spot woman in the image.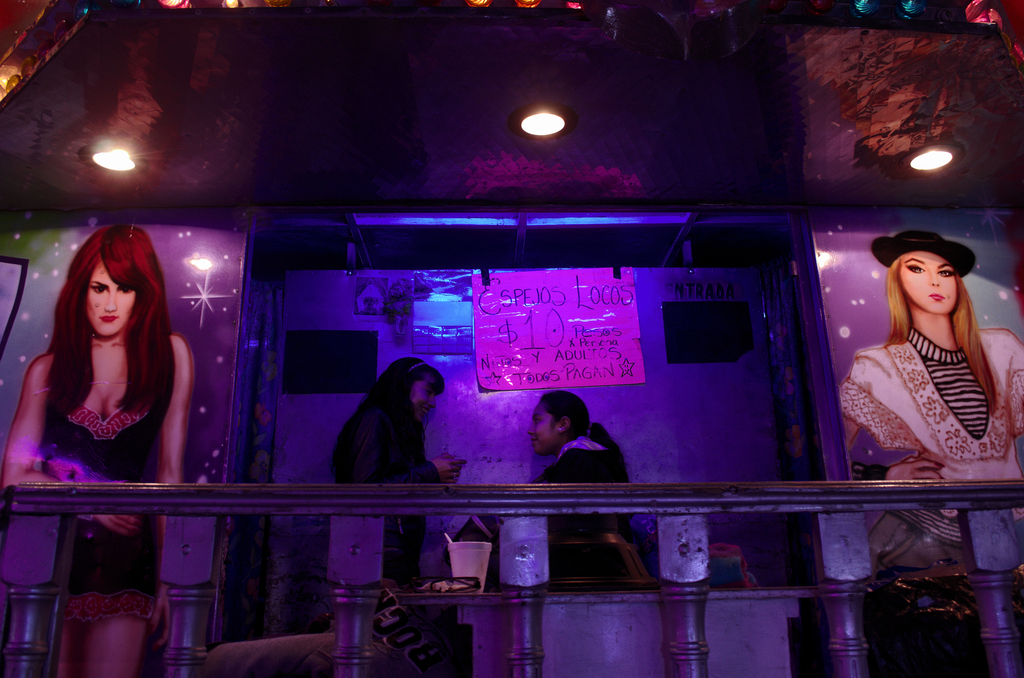
woman found at (1, 207, 199, 677).
